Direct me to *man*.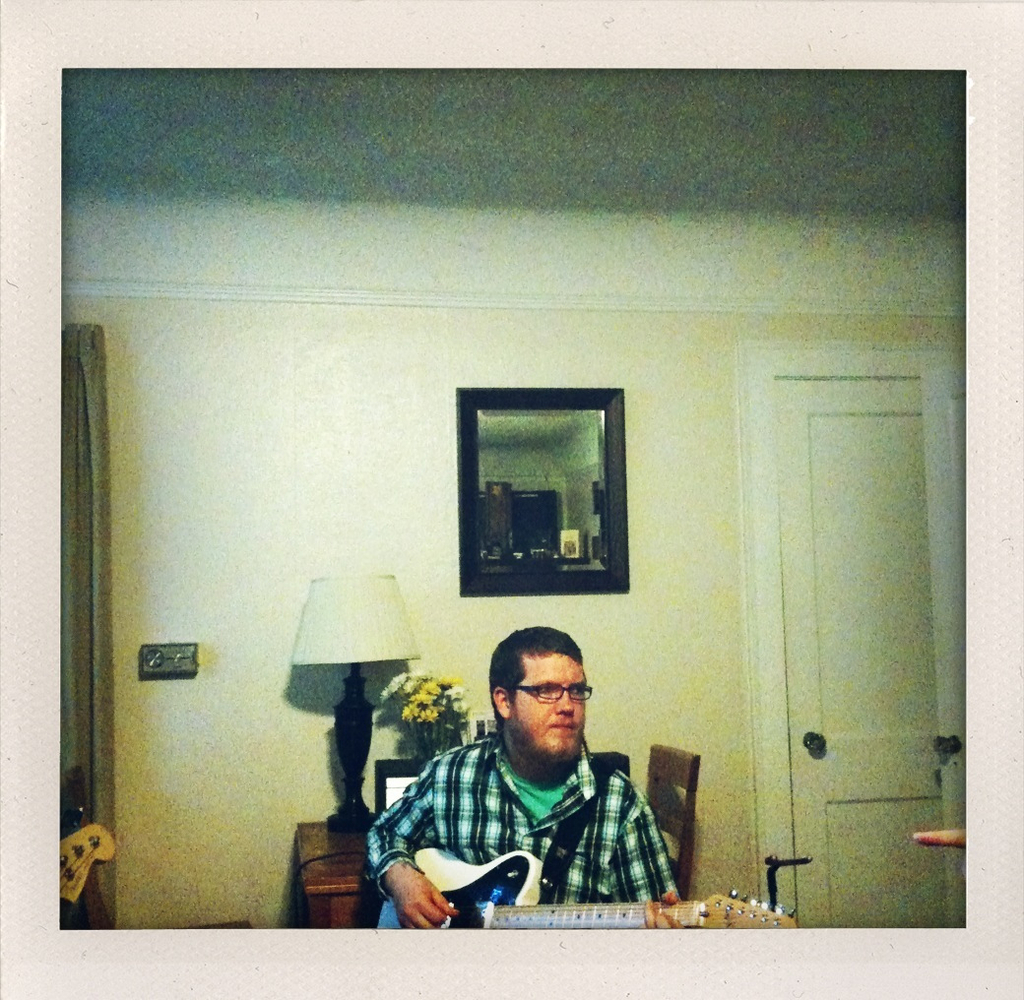
Direction: rect(368, 616, 680, 929).
